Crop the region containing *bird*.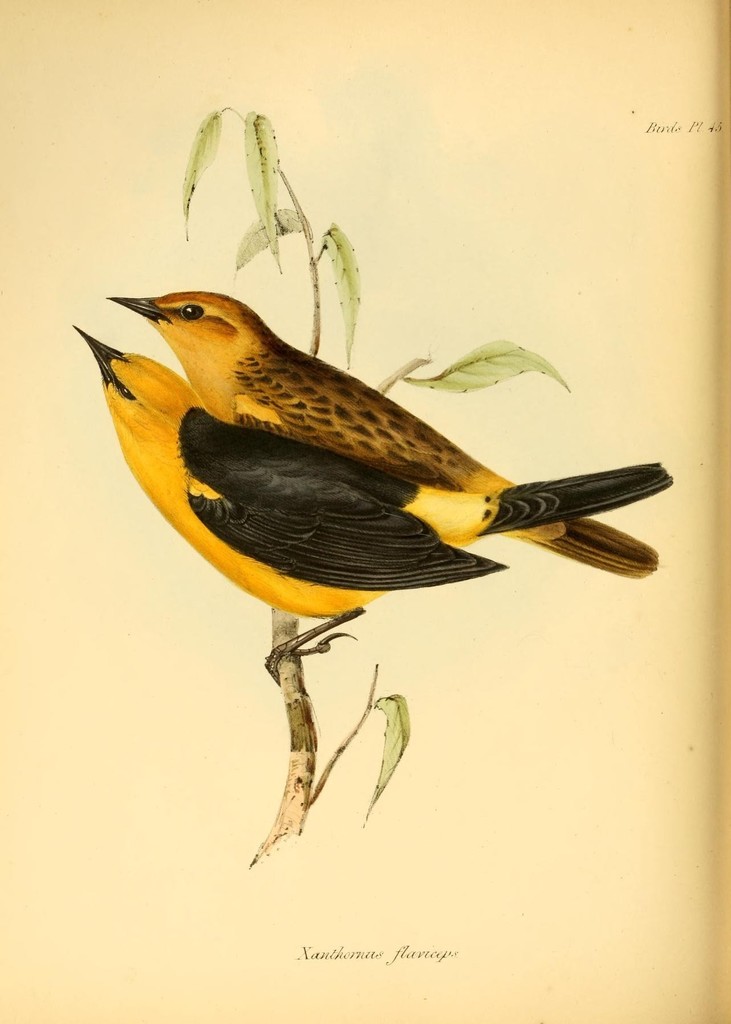
Crop region: bbox=(55, 306, 666, 691).
